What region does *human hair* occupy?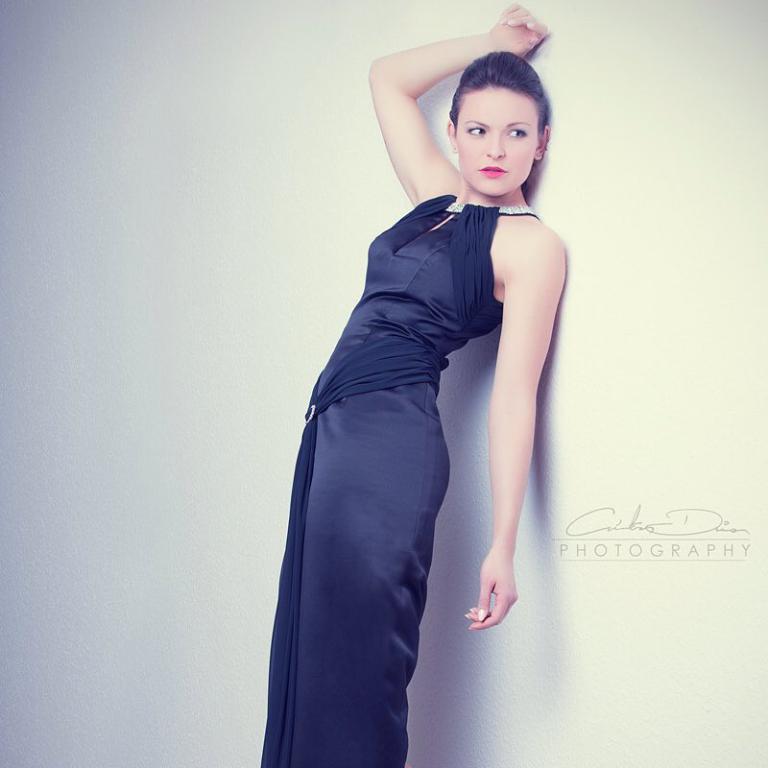
(left=447, top=46, right=556, bottom=143).
